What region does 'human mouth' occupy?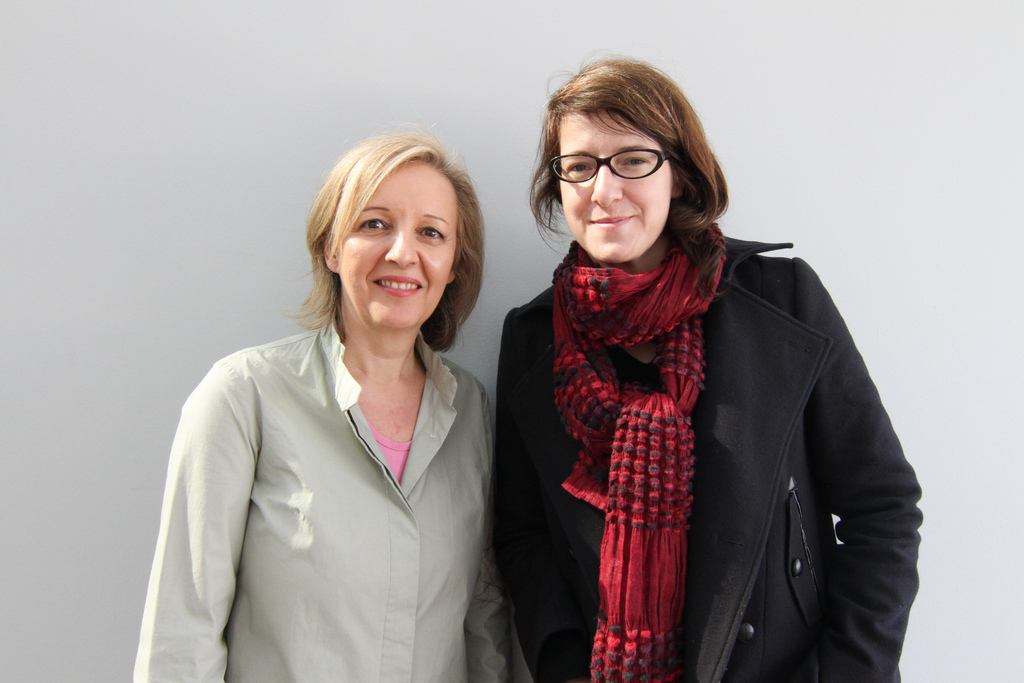
box=[585, 211, 635, 228].
